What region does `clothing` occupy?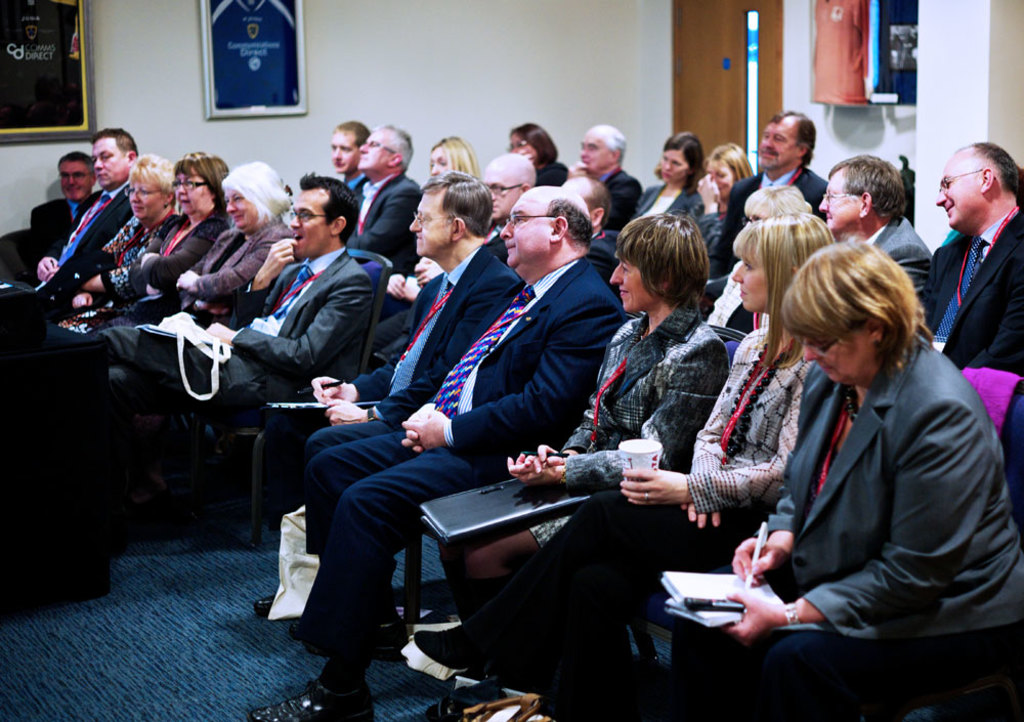
{"left": 748, "top": 327, "right": 1023, "bottom": 642}.
